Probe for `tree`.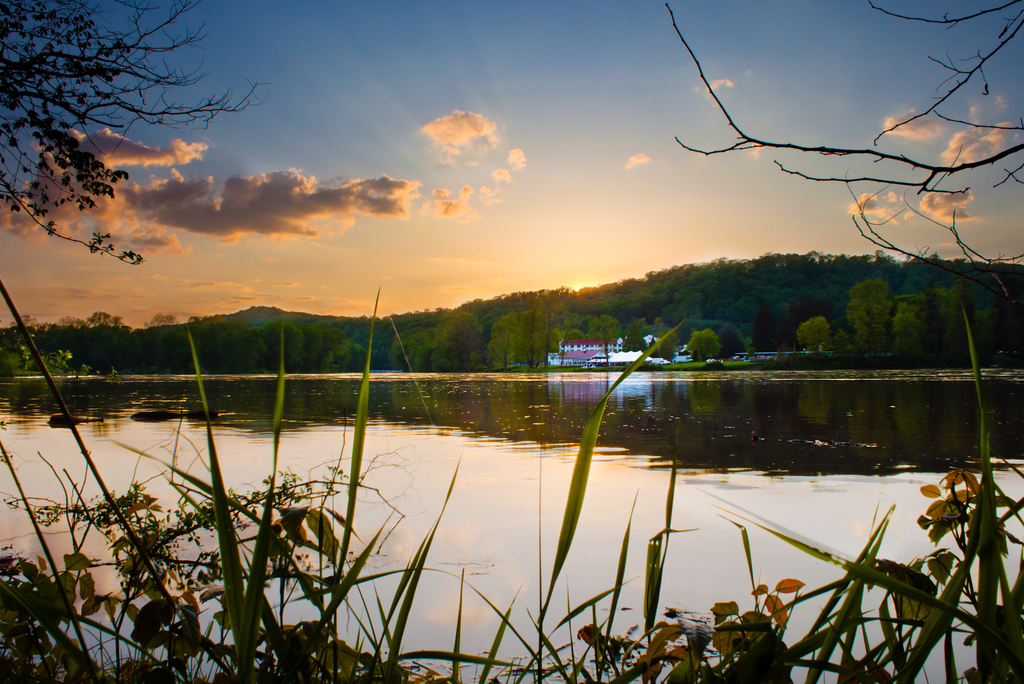
Probe result: region(940, 284, 993, 373).
